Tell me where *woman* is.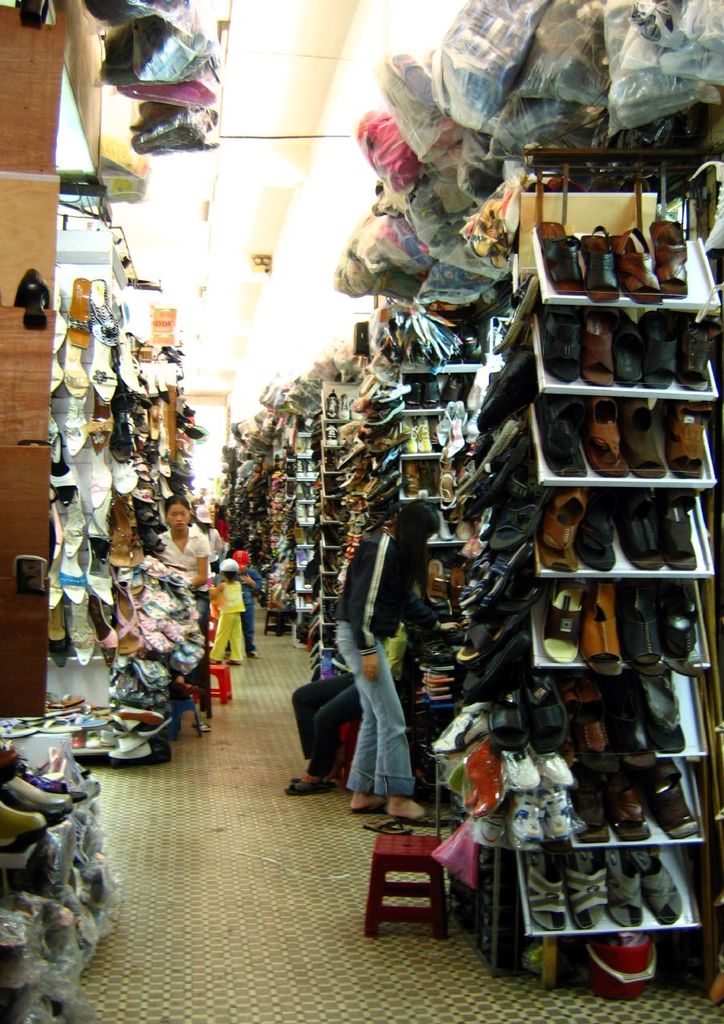
*woman* is at left=302, top=497, right=446, bottom=826.
